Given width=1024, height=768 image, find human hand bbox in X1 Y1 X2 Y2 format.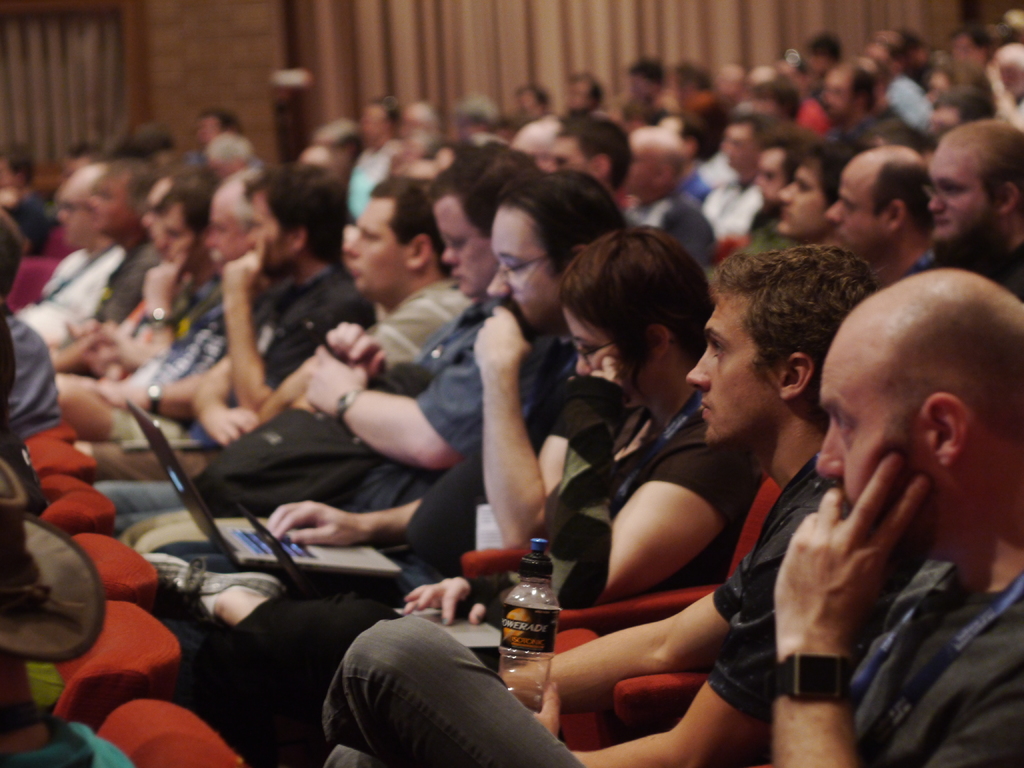
72 321 136 373.
